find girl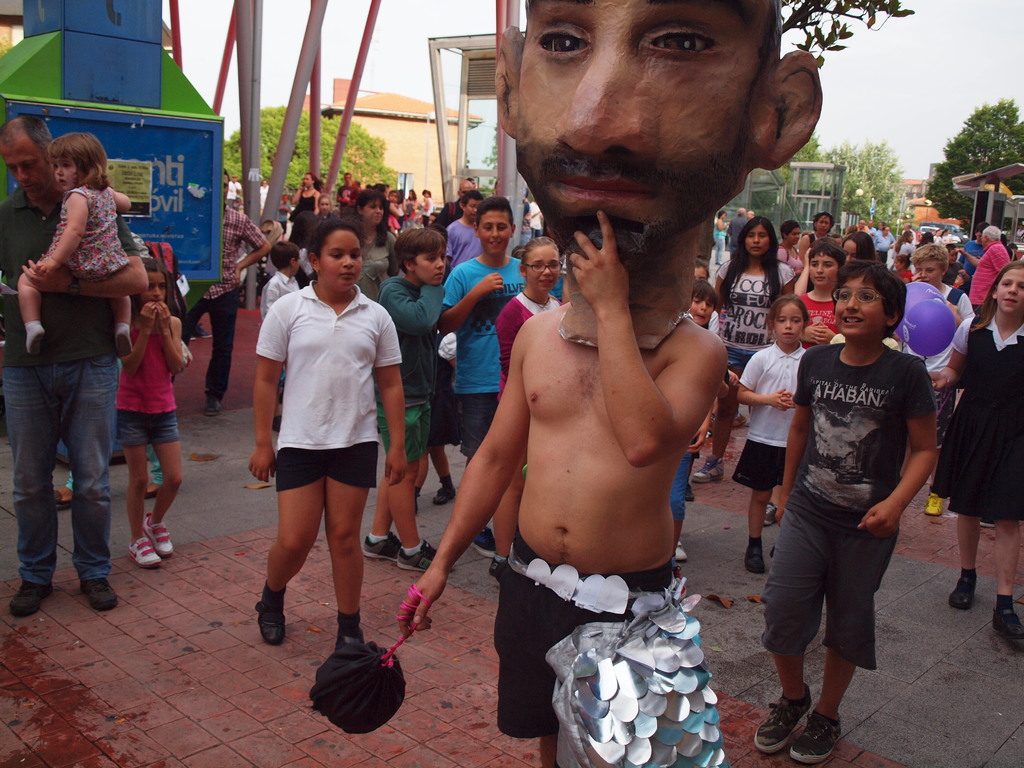
245:214:408:652
